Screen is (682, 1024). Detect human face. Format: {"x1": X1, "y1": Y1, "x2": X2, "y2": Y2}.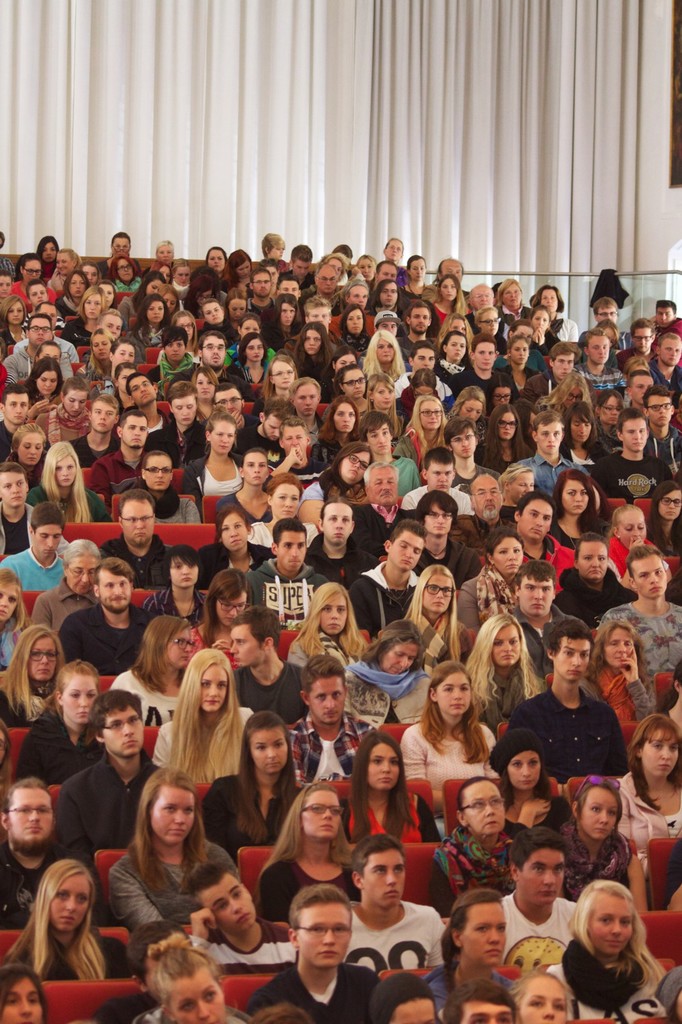
{"x1": 369, "y1": 461, "x2": 397, "y2": 504}.
